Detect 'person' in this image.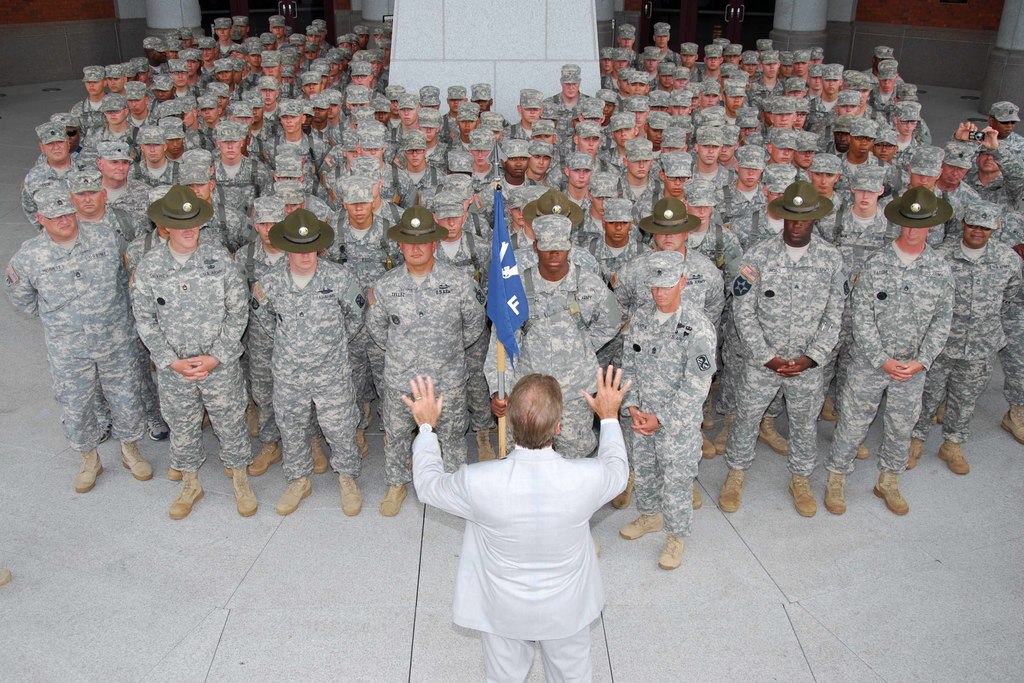
Detection: 482:204:632:471.
